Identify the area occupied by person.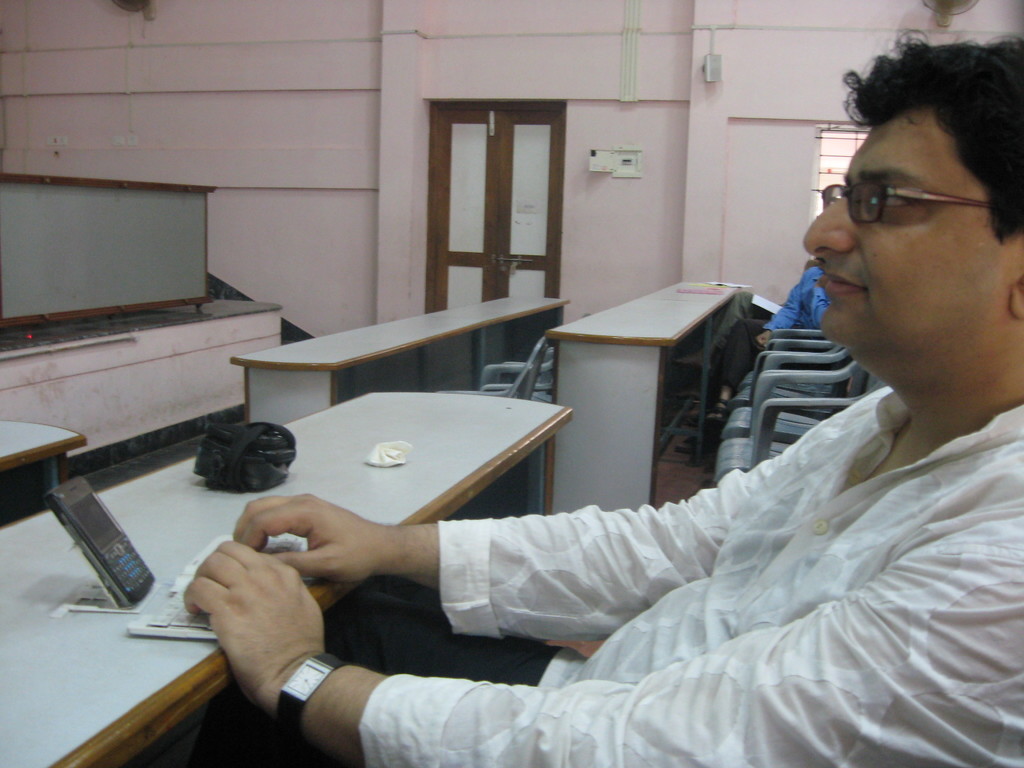
Area: (180, 32, 1023, 767).
